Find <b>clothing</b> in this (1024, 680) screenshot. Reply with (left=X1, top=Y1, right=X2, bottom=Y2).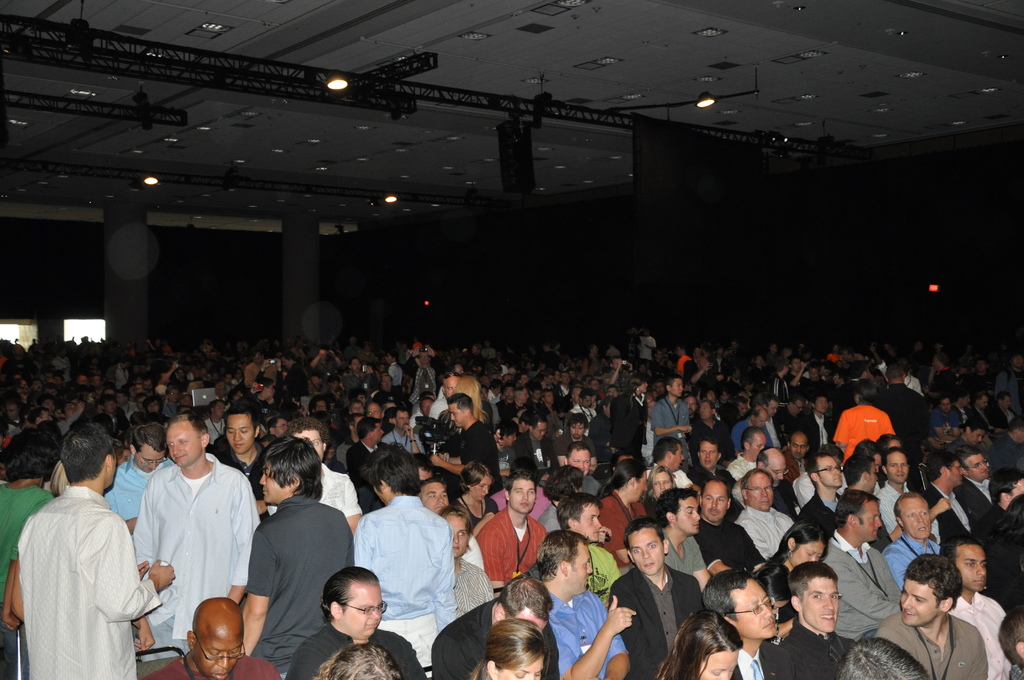
(left=487, top=407, right=506, bottom=437).
